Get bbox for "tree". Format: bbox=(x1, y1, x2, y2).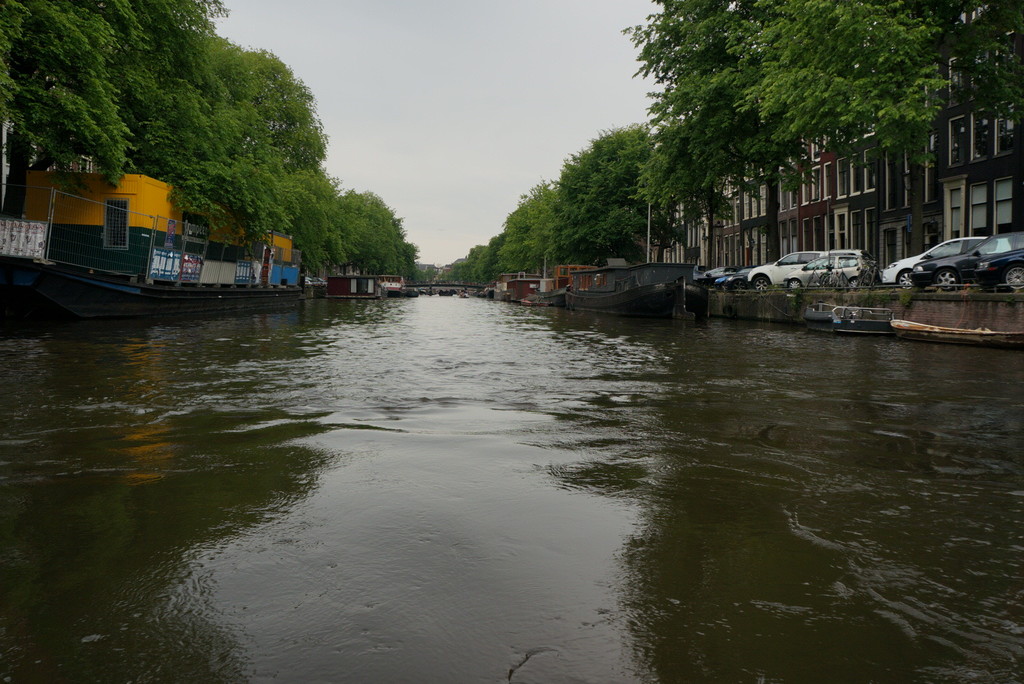
bbox=(553, 132, 663, 262).
